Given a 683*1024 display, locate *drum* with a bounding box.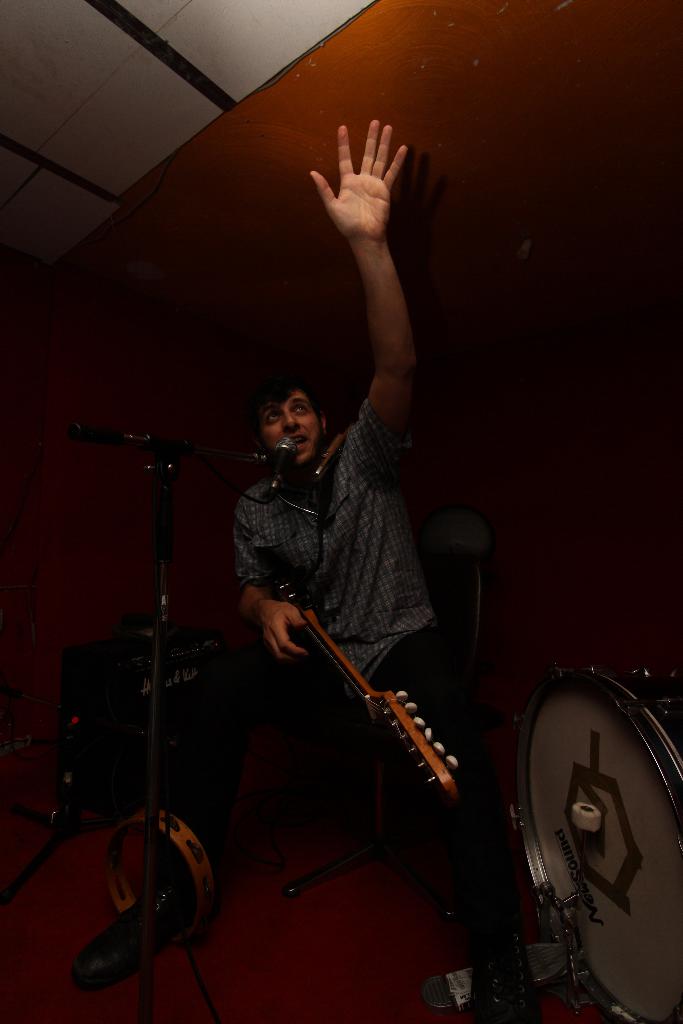
Located: select_region(509, 662, 682, 1023).
